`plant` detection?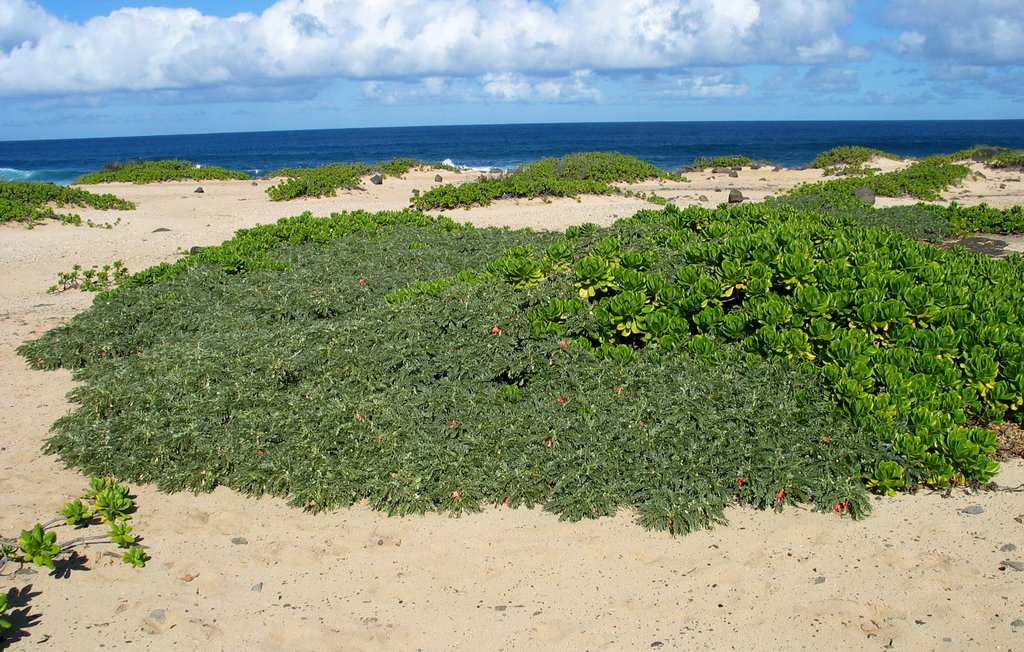
BBox(258, 155, 469, 206)
